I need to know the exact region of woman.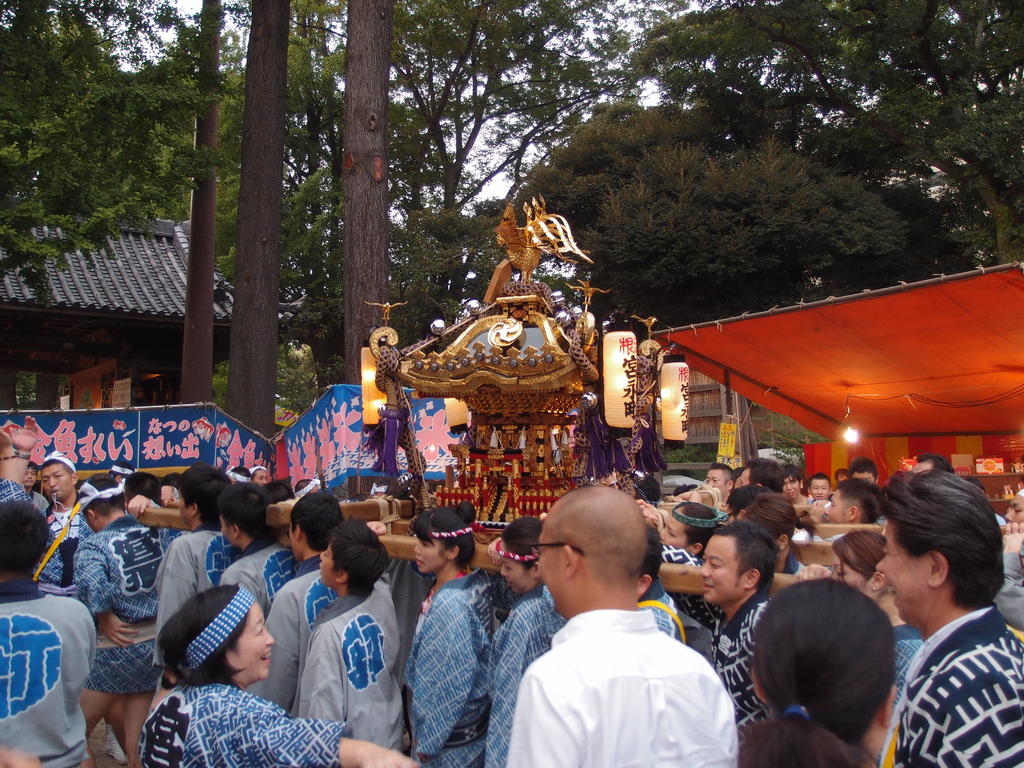
Region: crop(489, 516, 571, 767).
